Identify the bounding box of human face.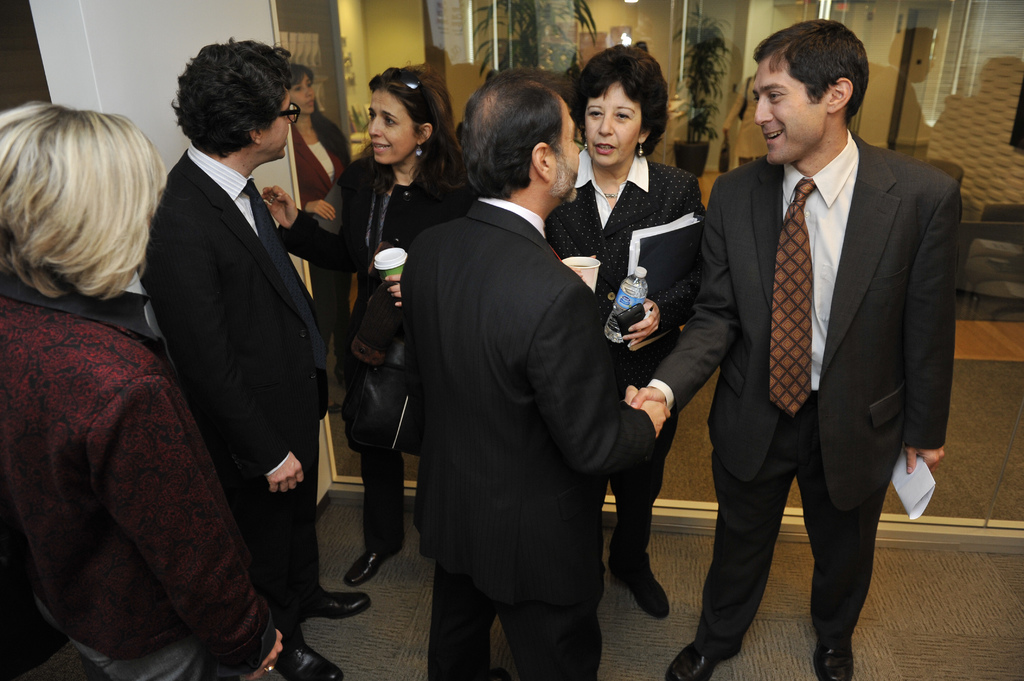
<bbox>587, 88, 644, 168</bbox>.
